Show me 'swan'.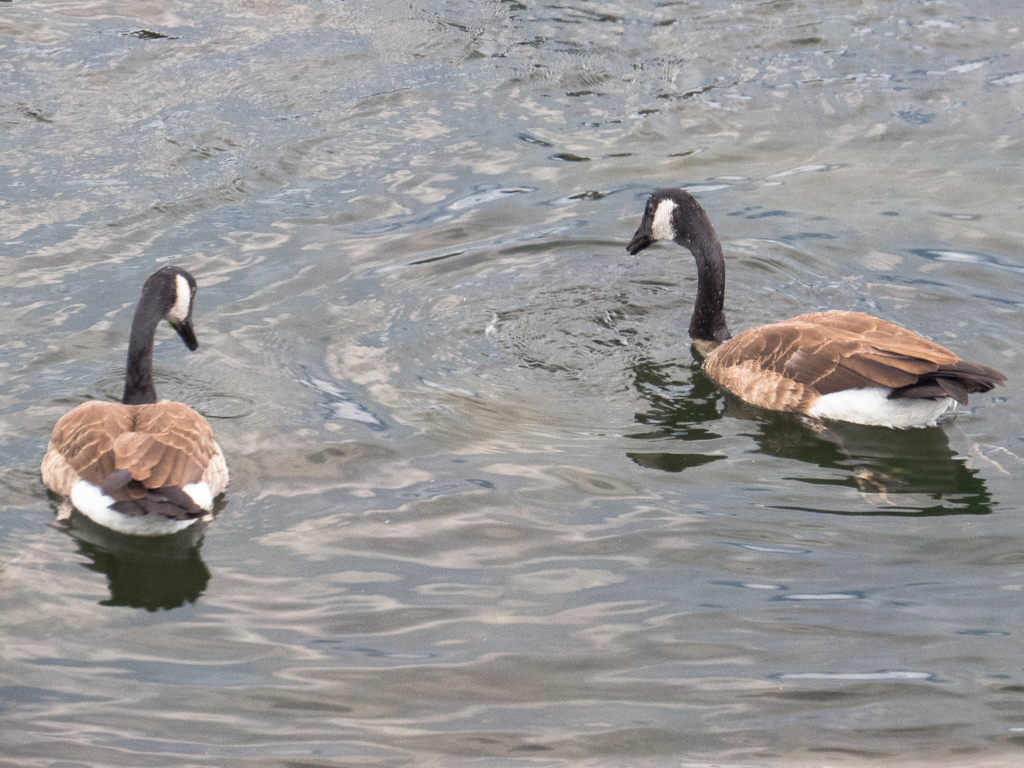
'swan' is here: BBox(38, 274, 233, 557).
